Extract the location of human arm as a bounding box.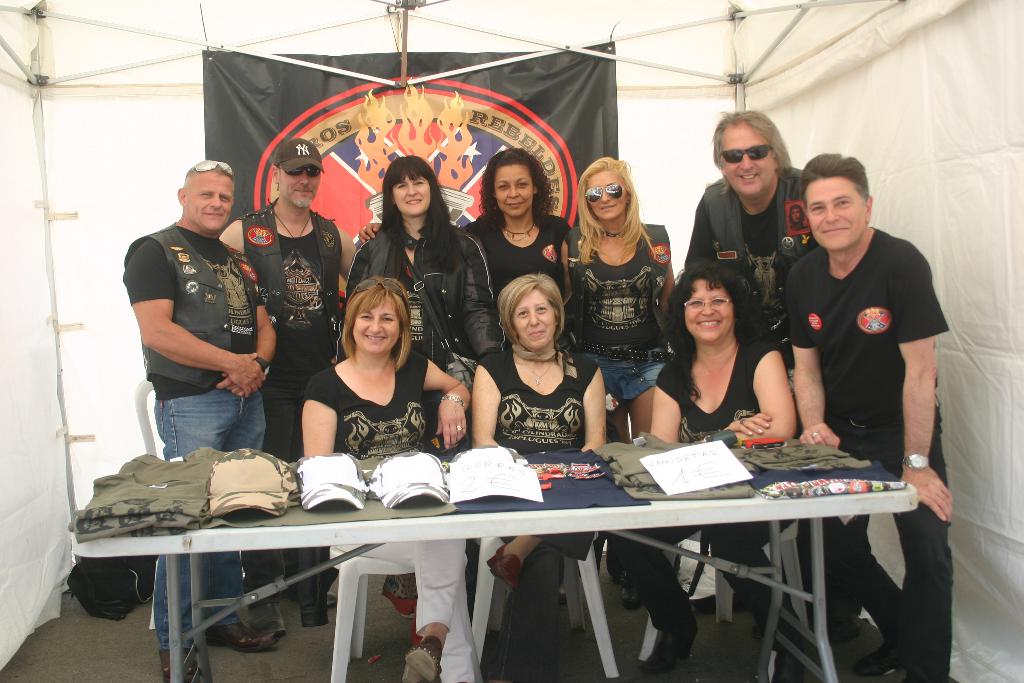
<bbox>735, 331, 801, 443</bbox>.
